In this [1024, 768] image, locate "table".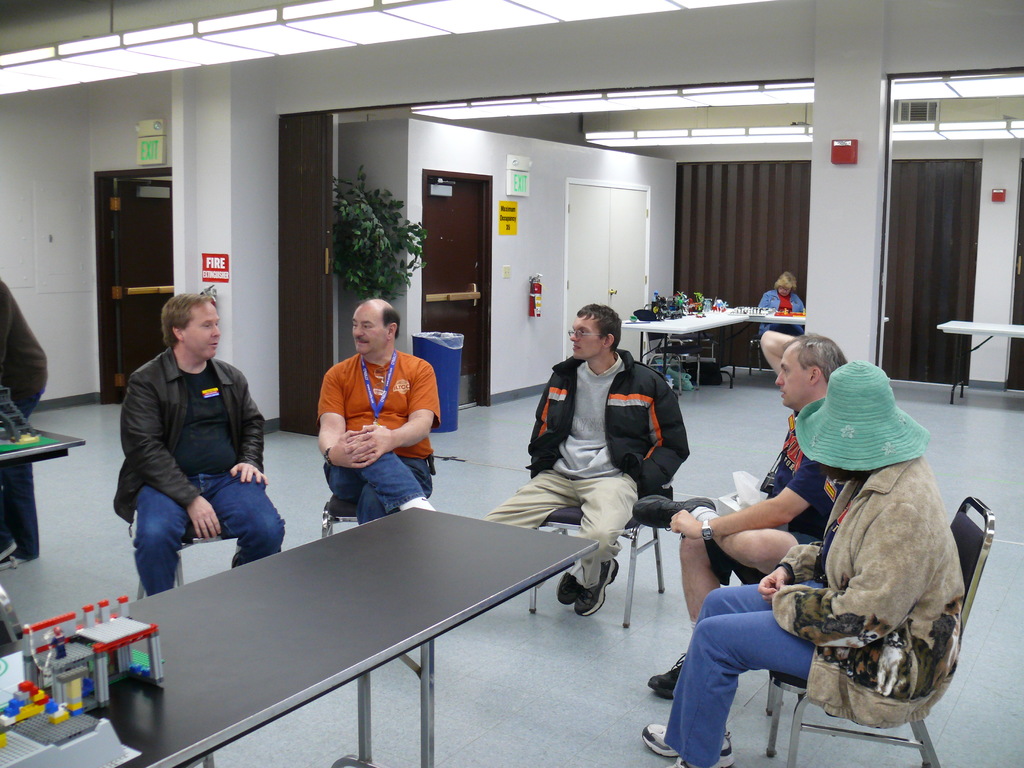
Bounding box: Rect(0, 425, 86, 474).
